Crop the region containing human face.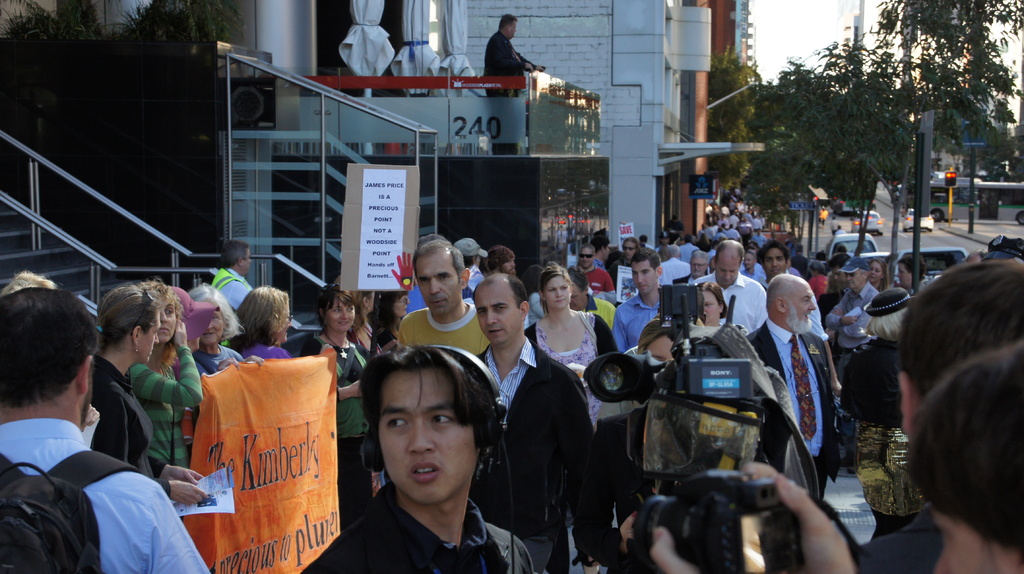
Crop region: 705/293/719/323.
